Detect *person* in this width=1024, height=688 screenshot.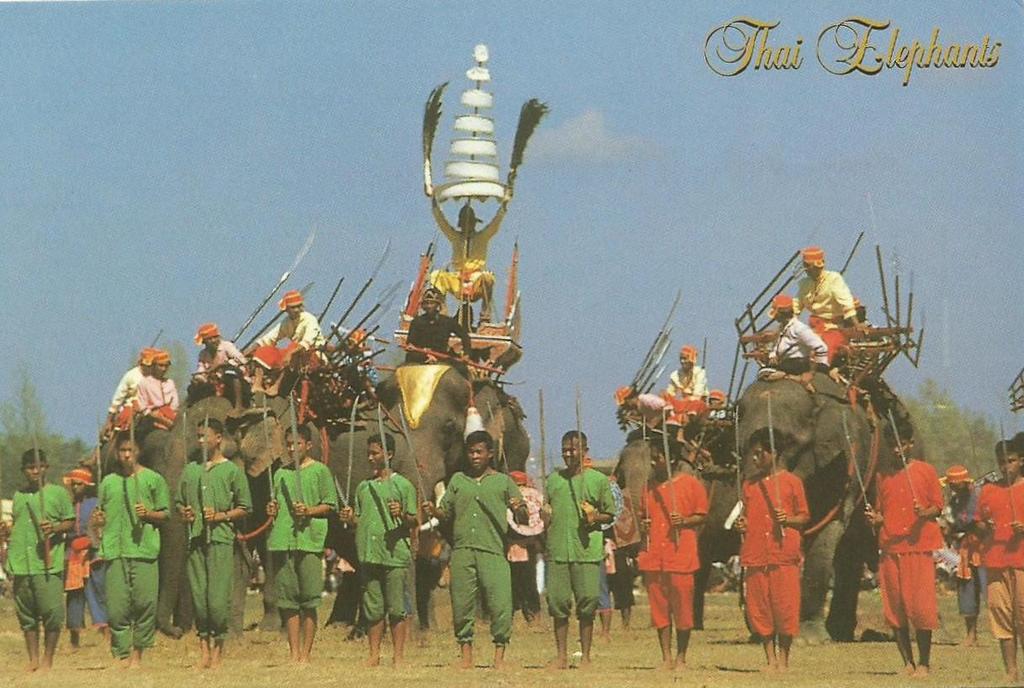
Detection: (620, 386, 684, 430).
